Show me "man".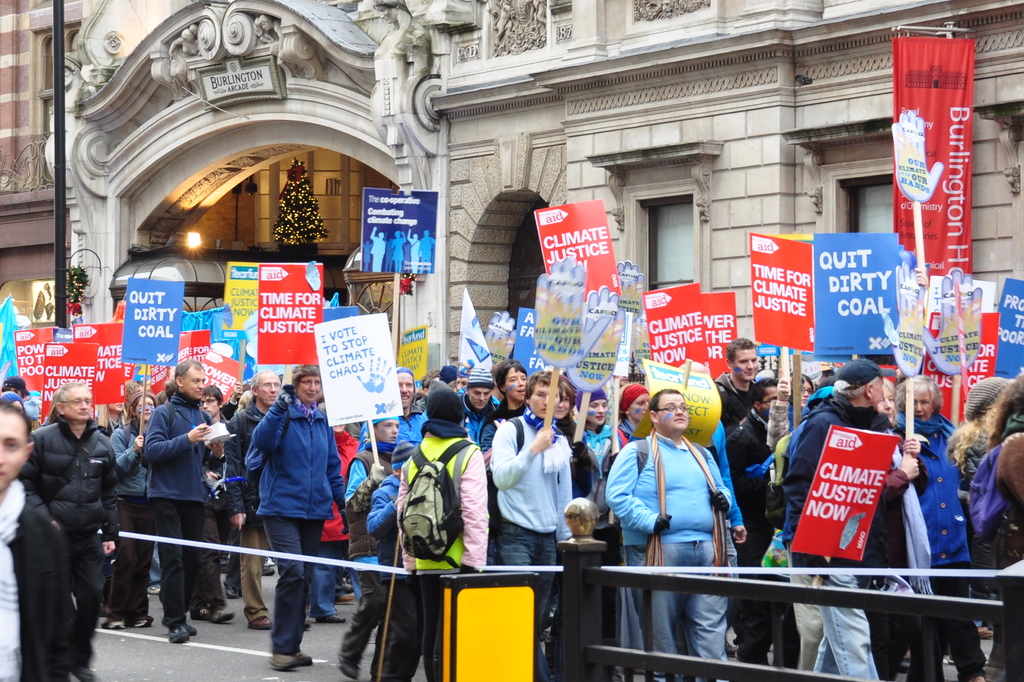
"man" is here: [left=0, top=395, right=70, bottom=681].
